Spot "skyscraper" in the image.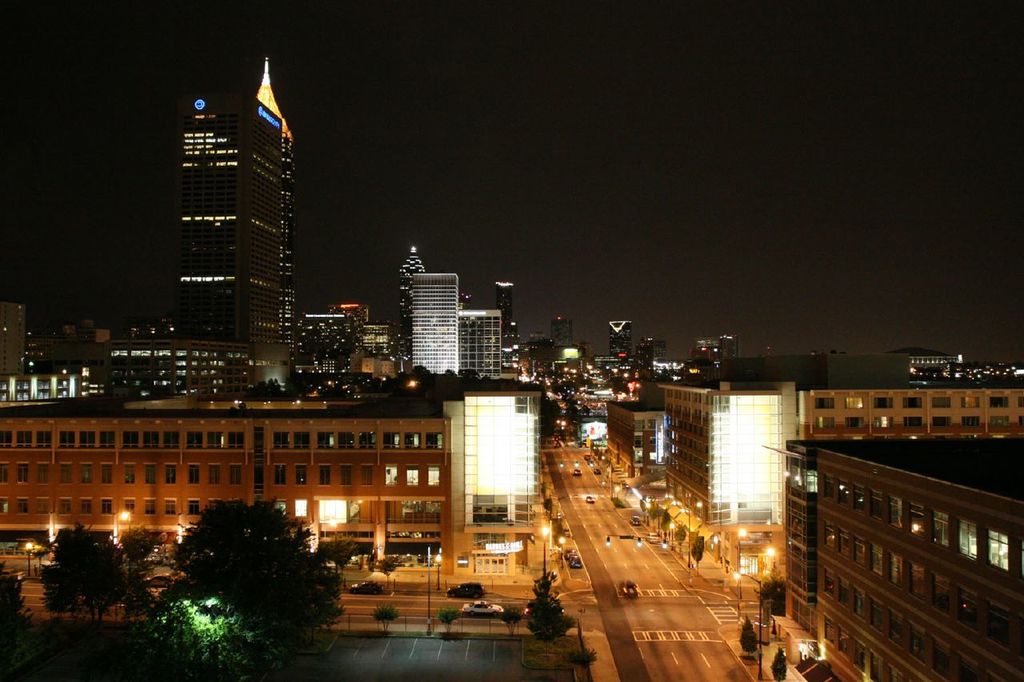
"skyscraper" found at 410/274/460/376.
